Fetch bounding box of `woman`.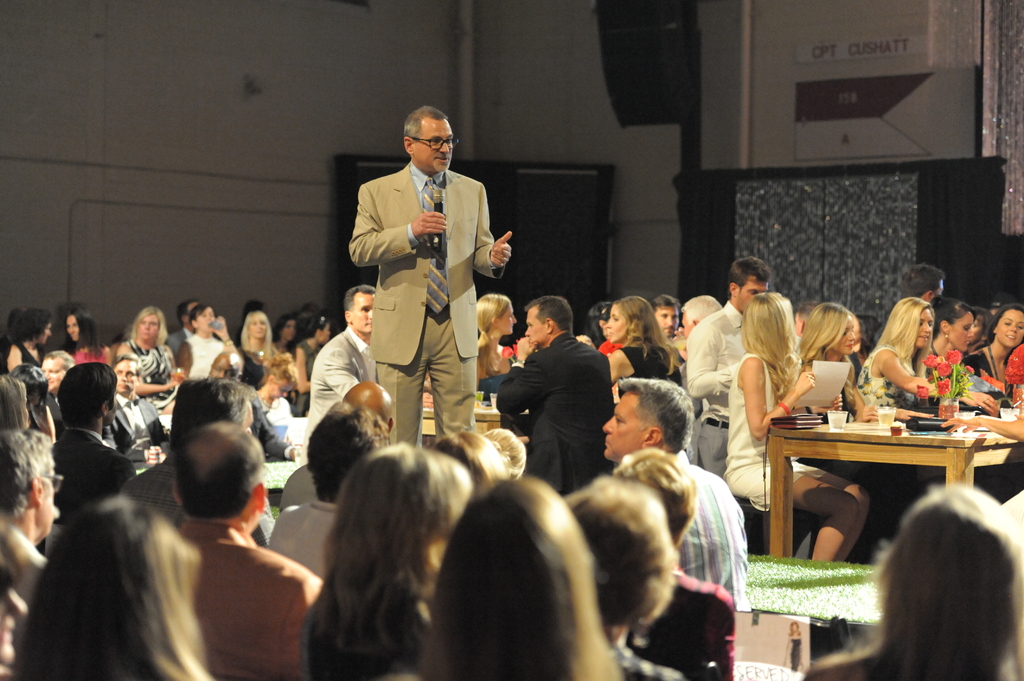
Bbox: detection(179, 298, 239, 383).
